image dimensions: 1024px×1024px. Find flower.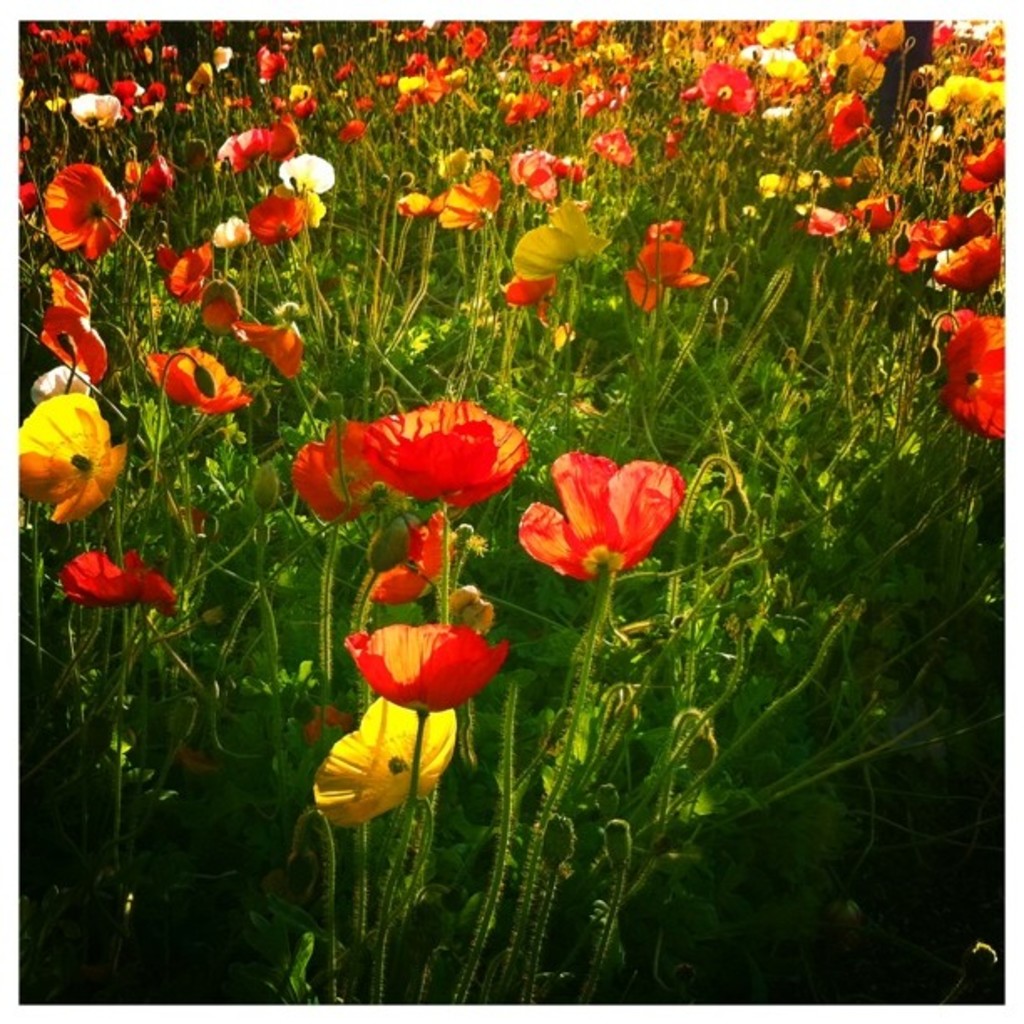
<box>144,340,246,410</box>.
